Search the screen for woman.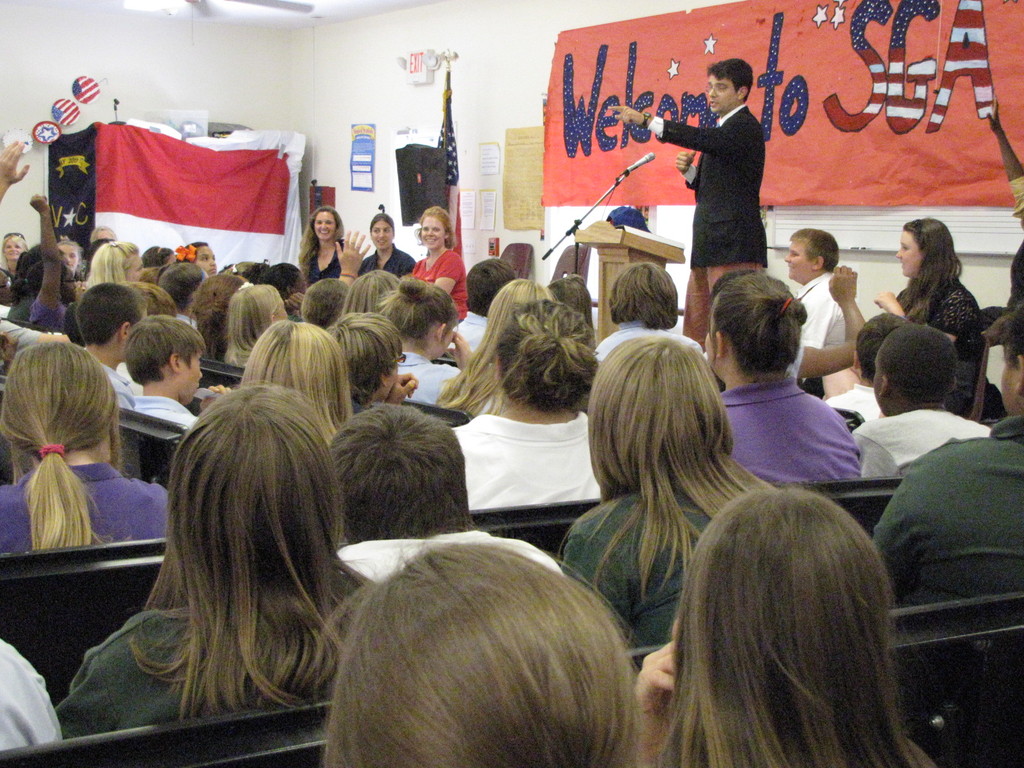
Found at select_region(866, 222, 984, 362).
